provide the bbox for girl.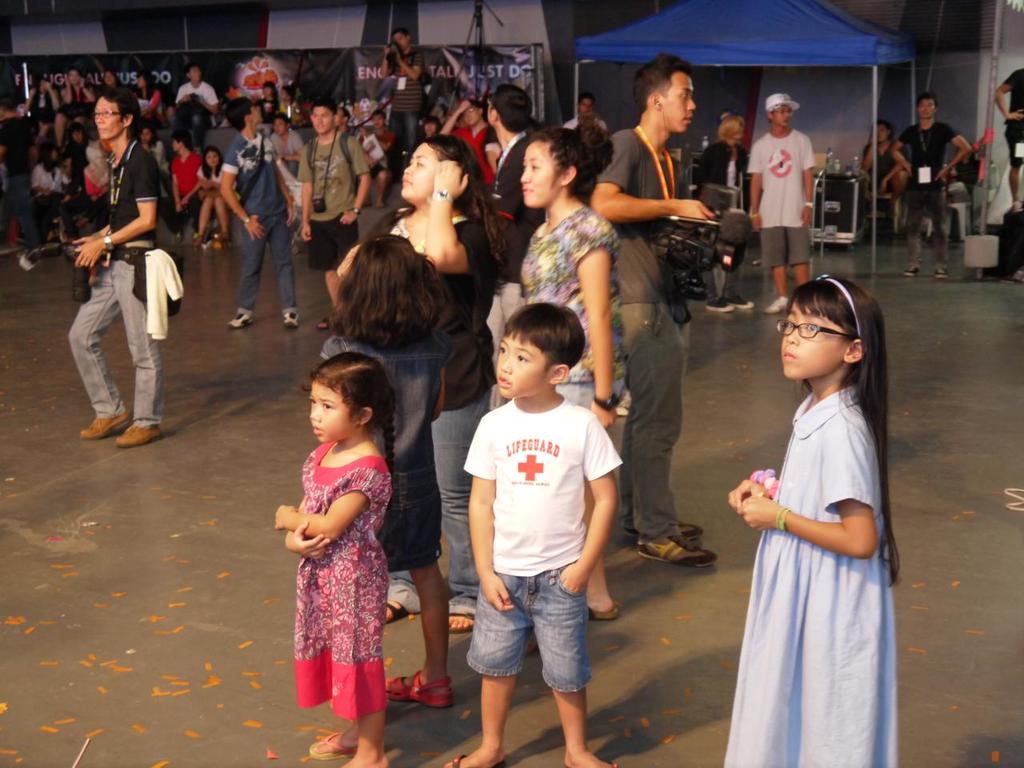
(323, 235, 455, 709).
